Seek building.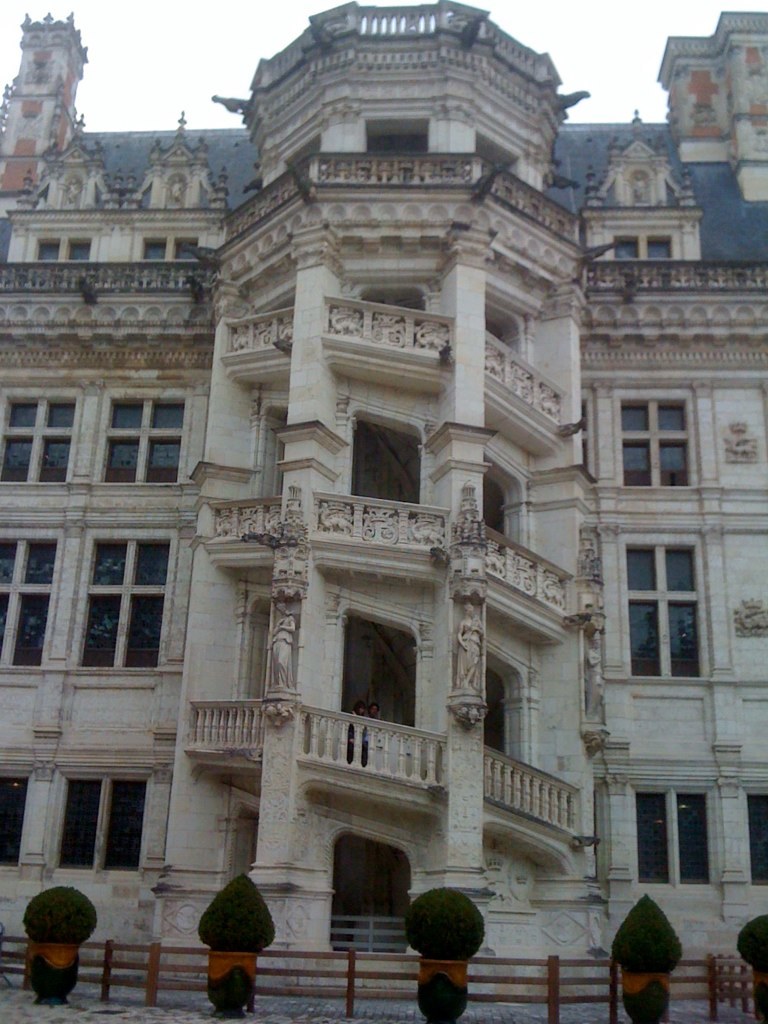
[left=0, top=0, right=767, bottom=997].
